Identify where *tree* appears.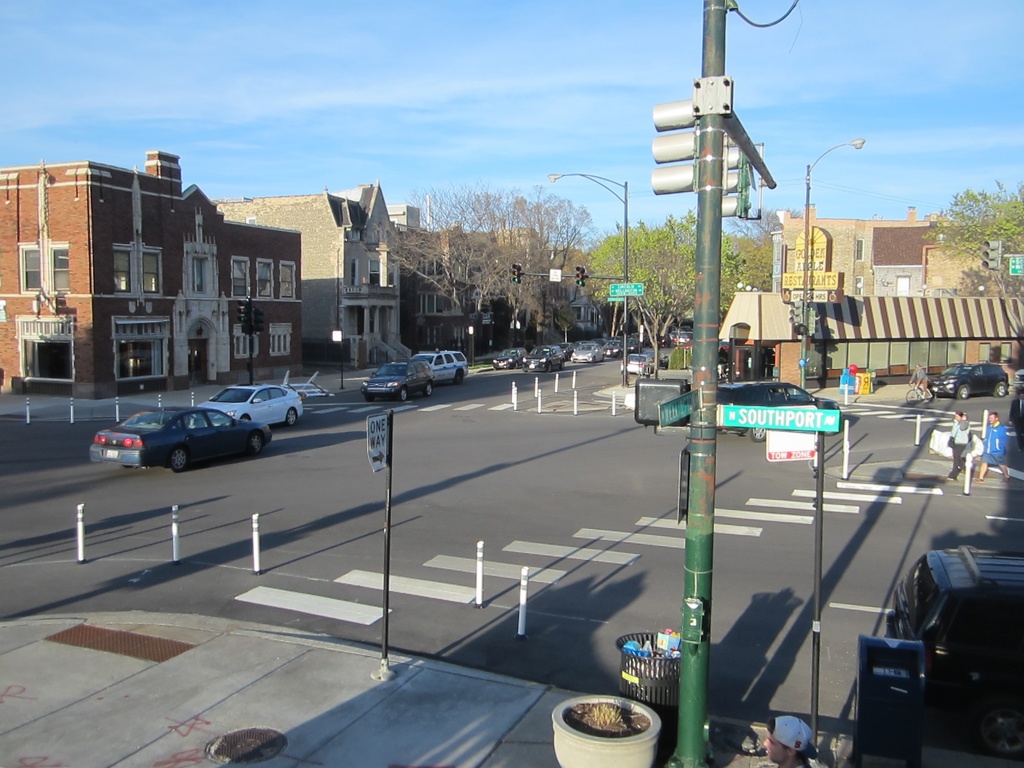
Appears at 577/225/721/344.
